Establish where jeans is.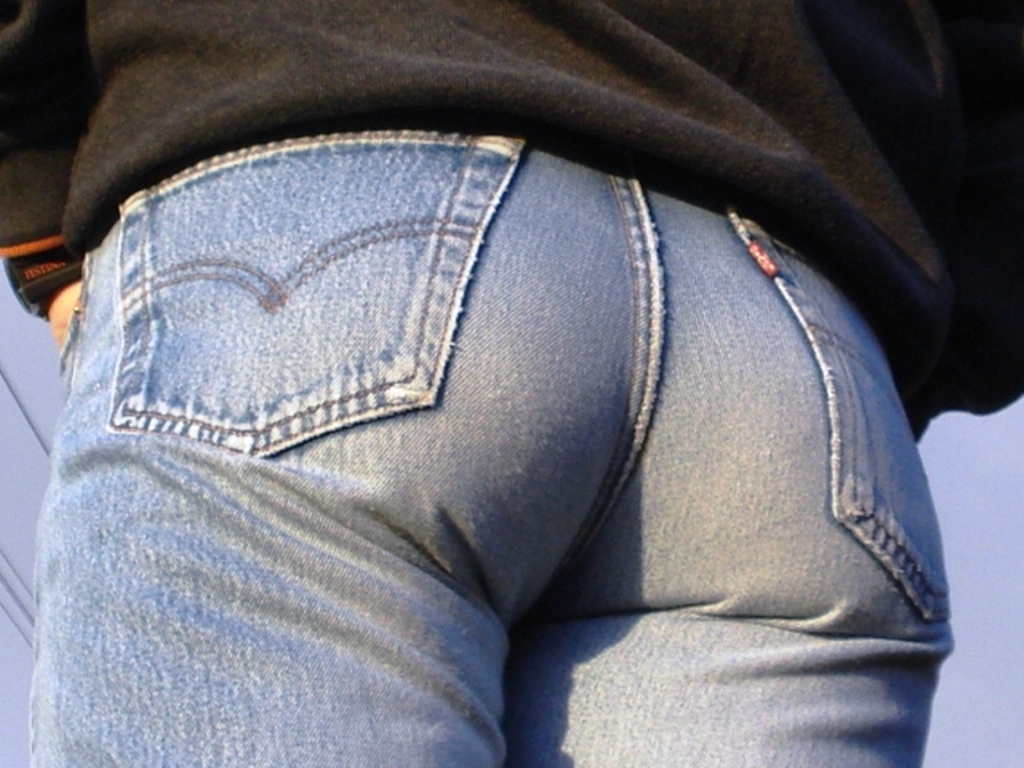
Established at x1=24 y1=126 x2=956 y2=767.
